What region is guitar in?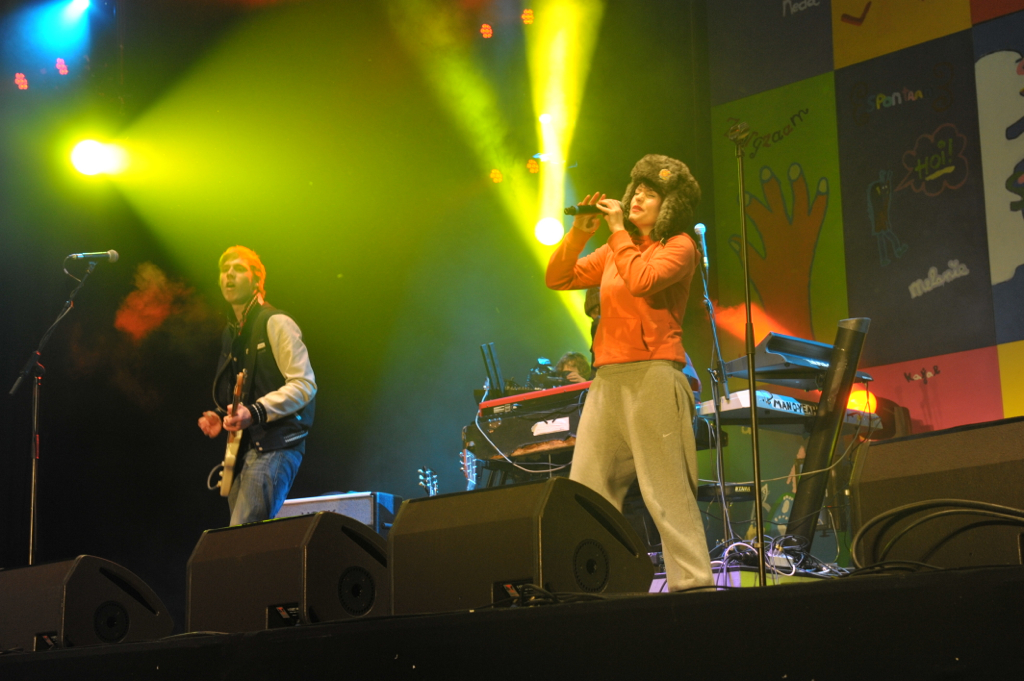
<bbox>217, 371, 247, 500</bbox>.
